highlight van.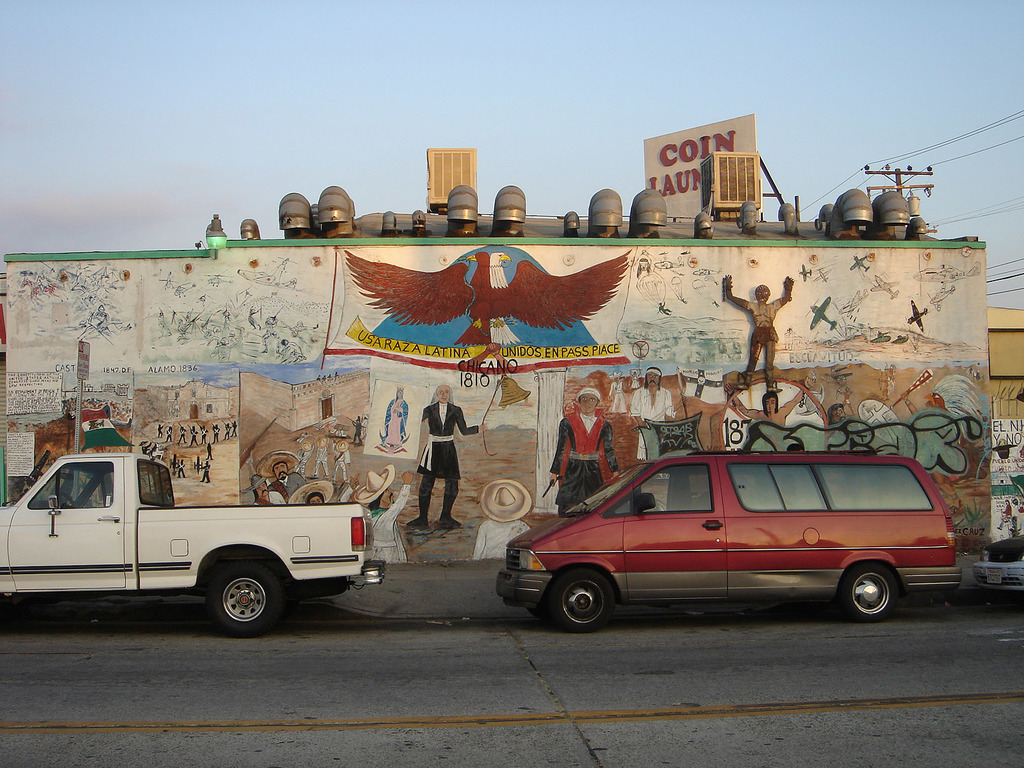
Highlighted region: locate(496, 449, 963, 634).
